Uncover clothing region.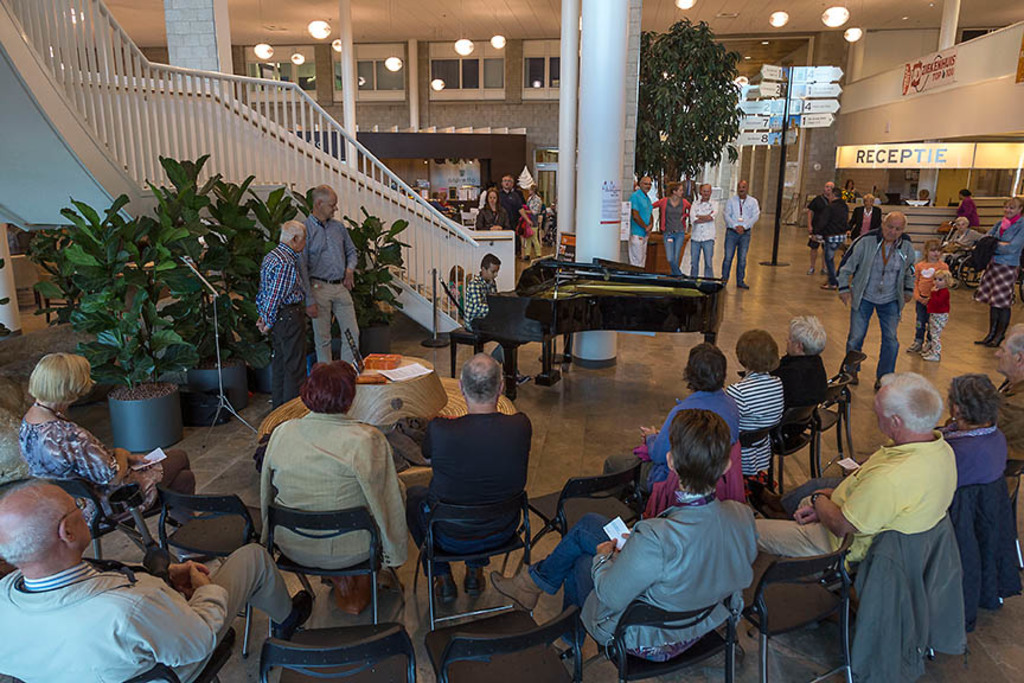
Uncovered: 729:369:786:490.
